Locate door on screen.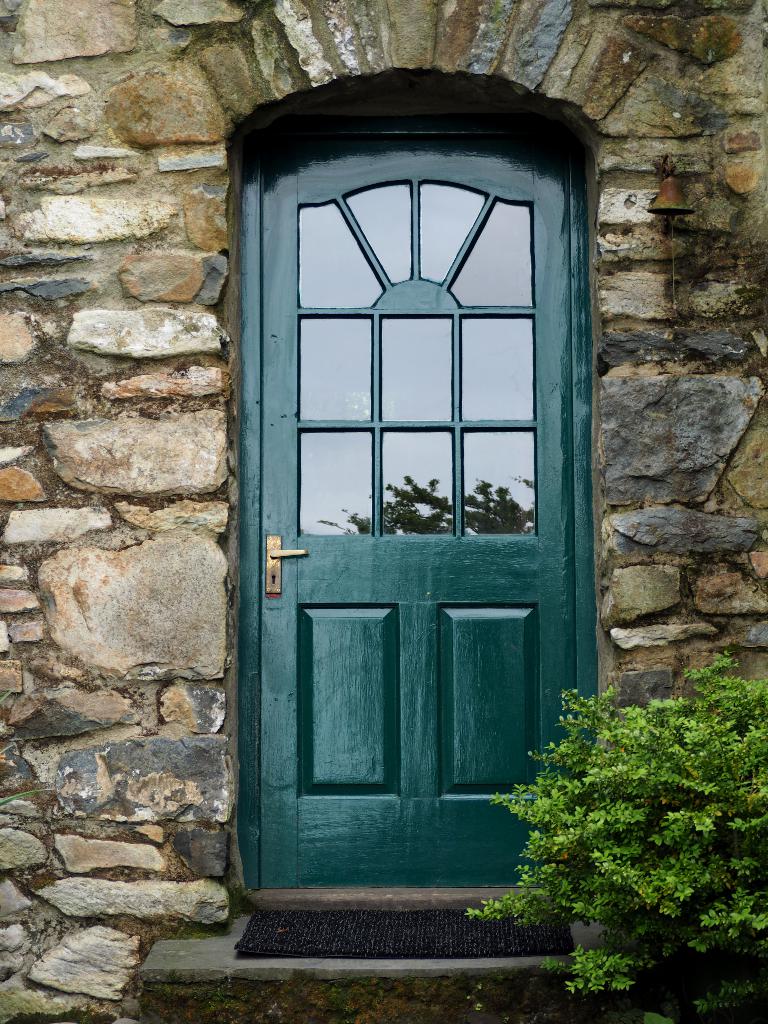
On screen at 228/182/597/910.
